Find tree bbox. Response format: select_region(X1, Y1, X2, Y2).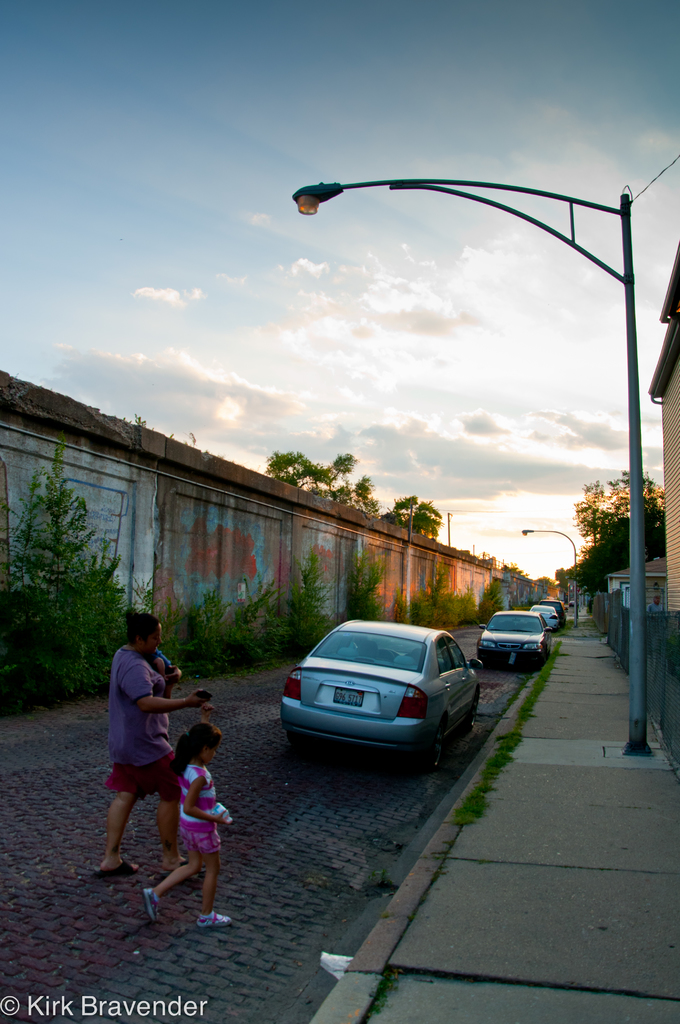
select_region(153, 543, 454, 667).
